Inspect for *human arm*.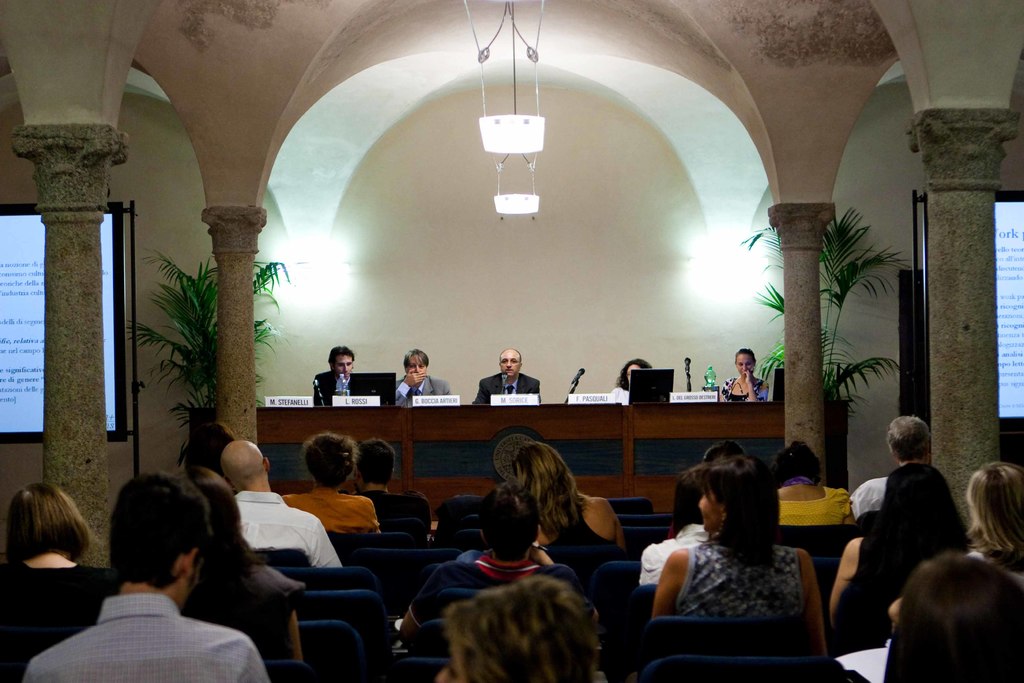
Inspection: BBox(832, 539, 858, 620).
